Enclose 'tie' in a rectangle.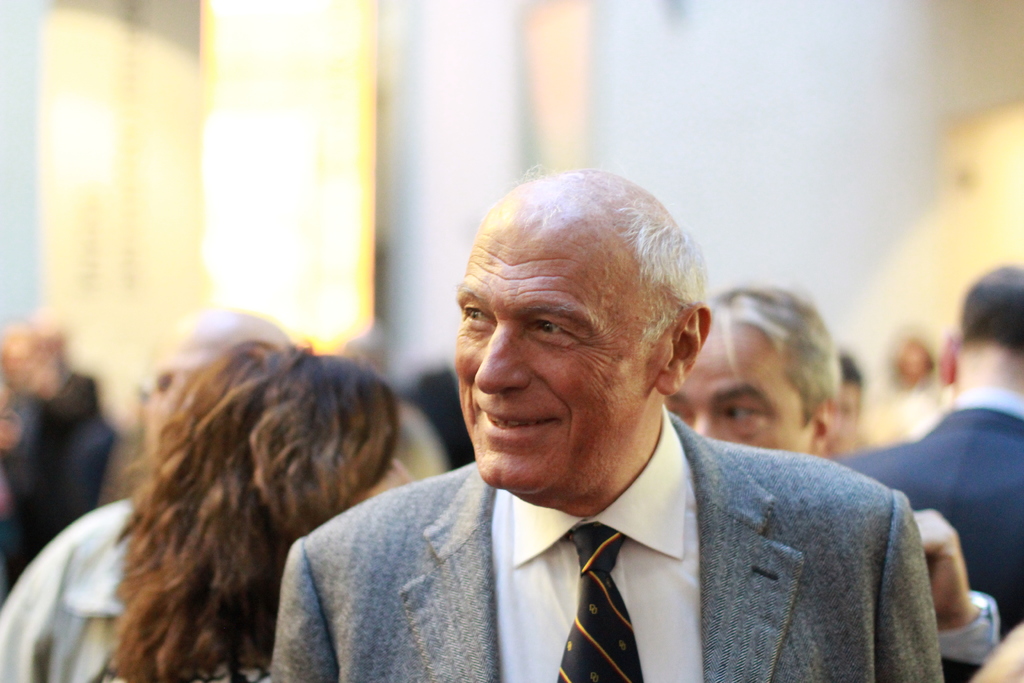
(554,518,647,682).
